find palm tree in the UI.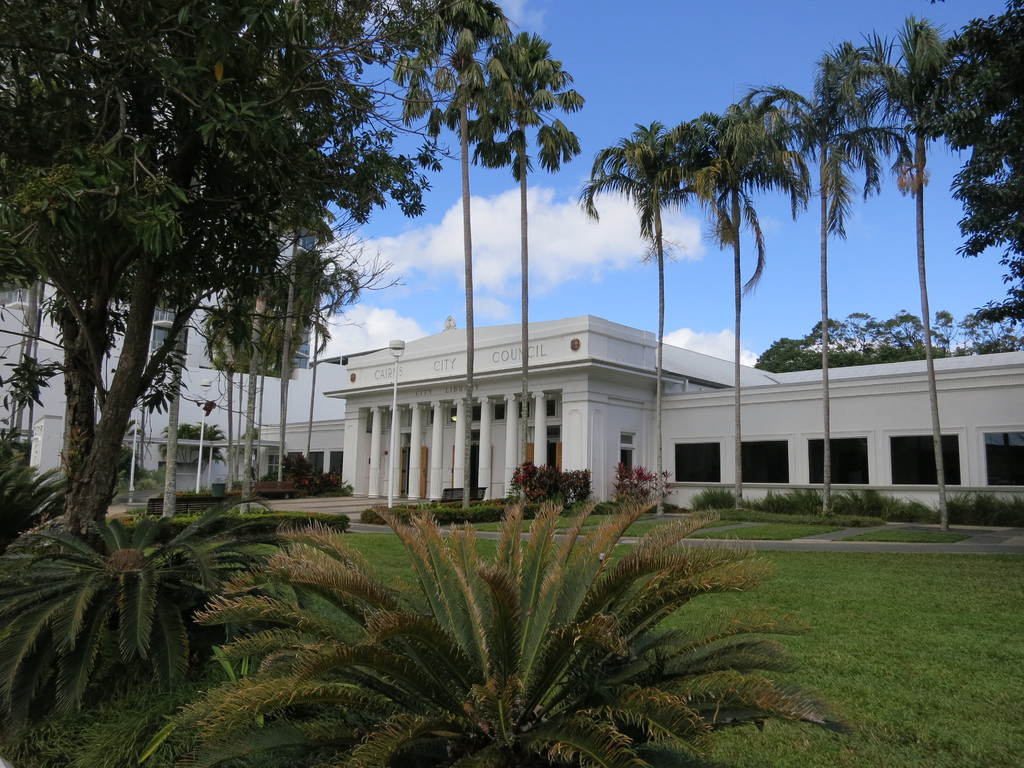
UI element at crop(870, 32, 967, 497).
